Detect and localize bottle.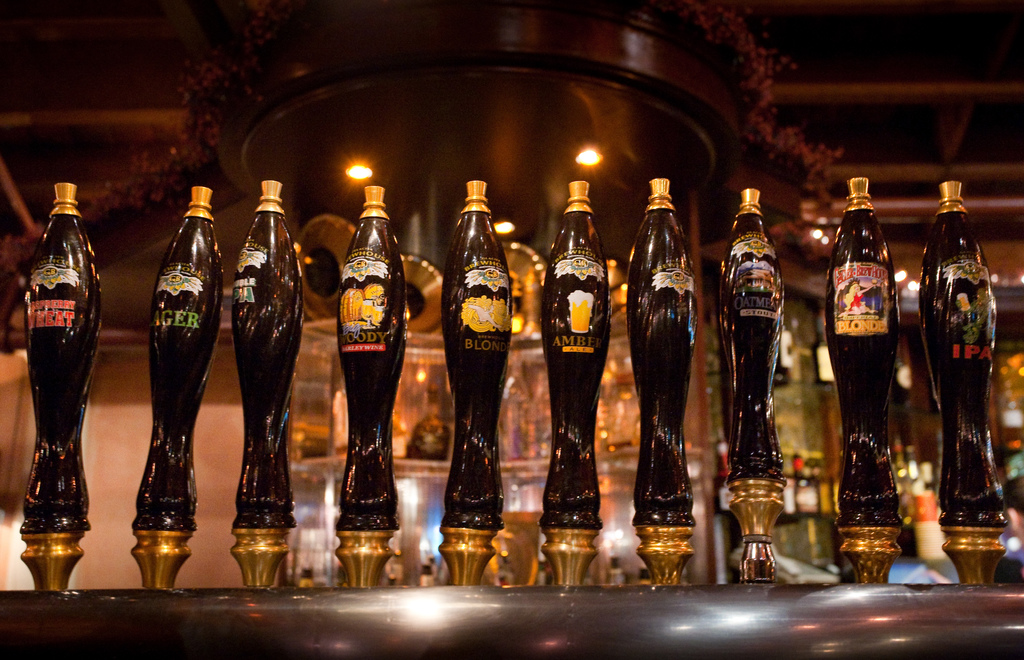
Localized at BBox(633, 182, 703, 527).
